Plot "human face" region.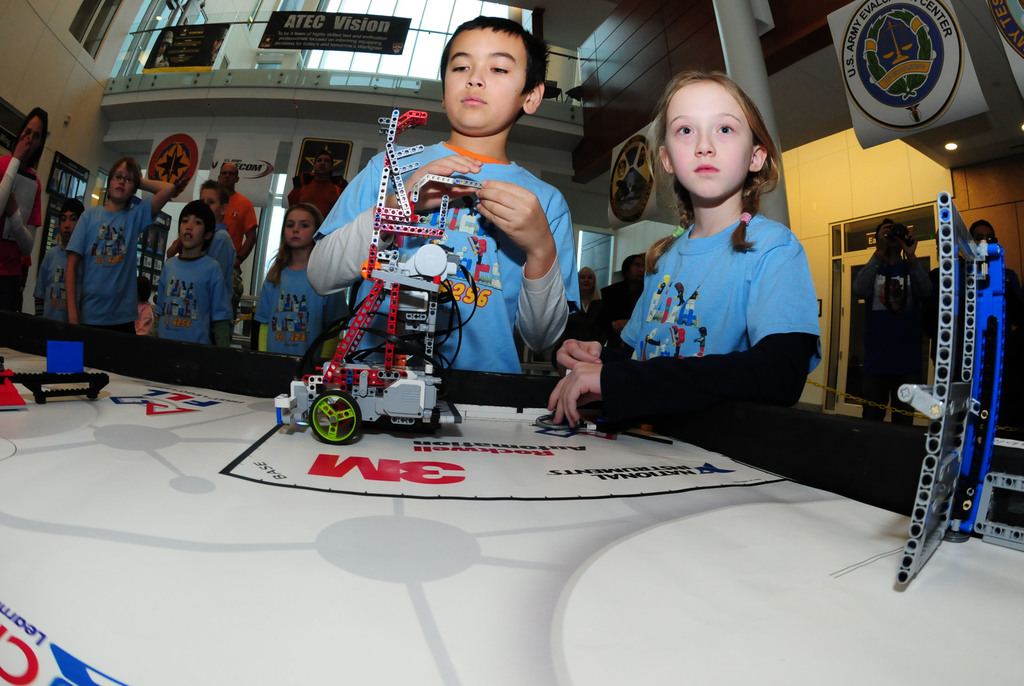
Plotted at detection(177, 209, 205, 248).
